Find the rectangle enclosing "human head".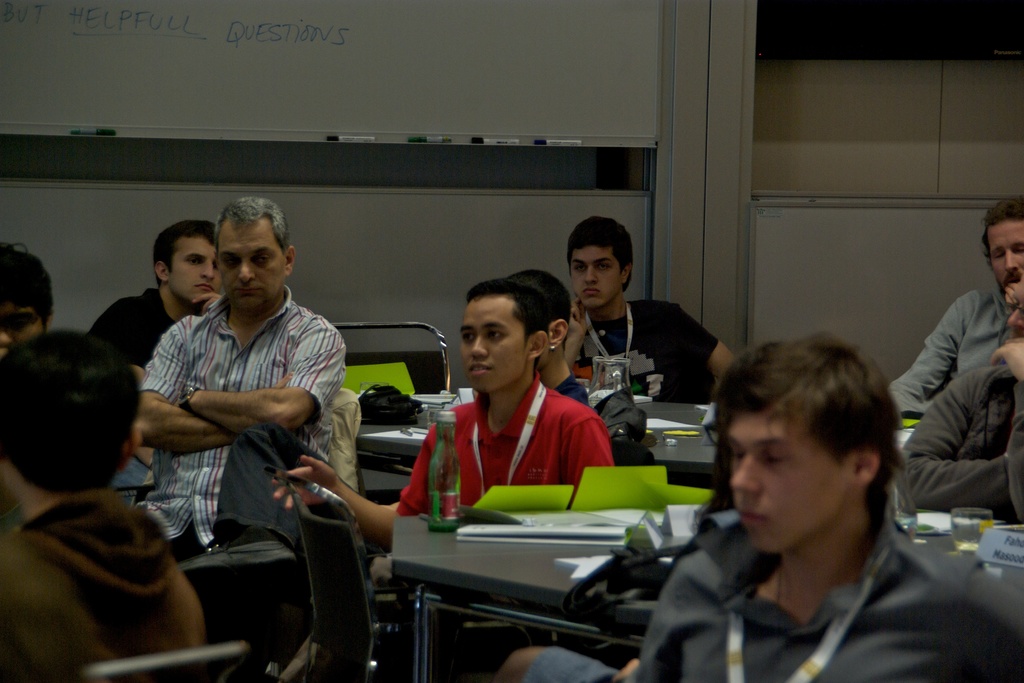
0/325/144/505.
